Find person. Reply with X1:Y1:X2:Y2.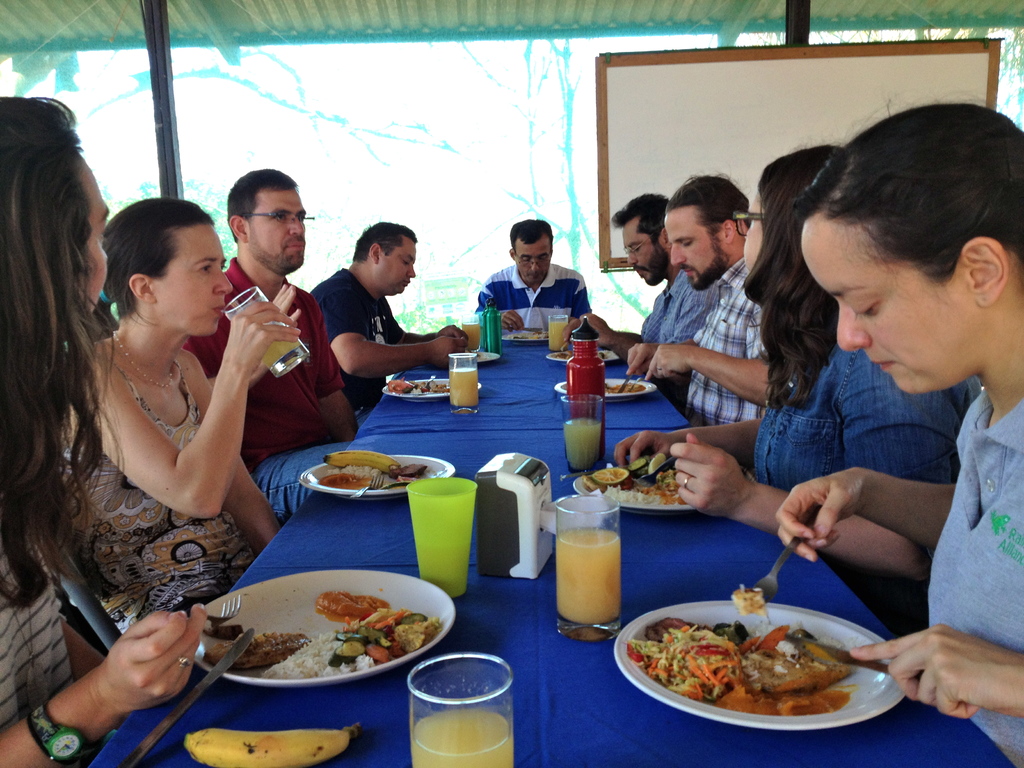
0:94:208:767.
